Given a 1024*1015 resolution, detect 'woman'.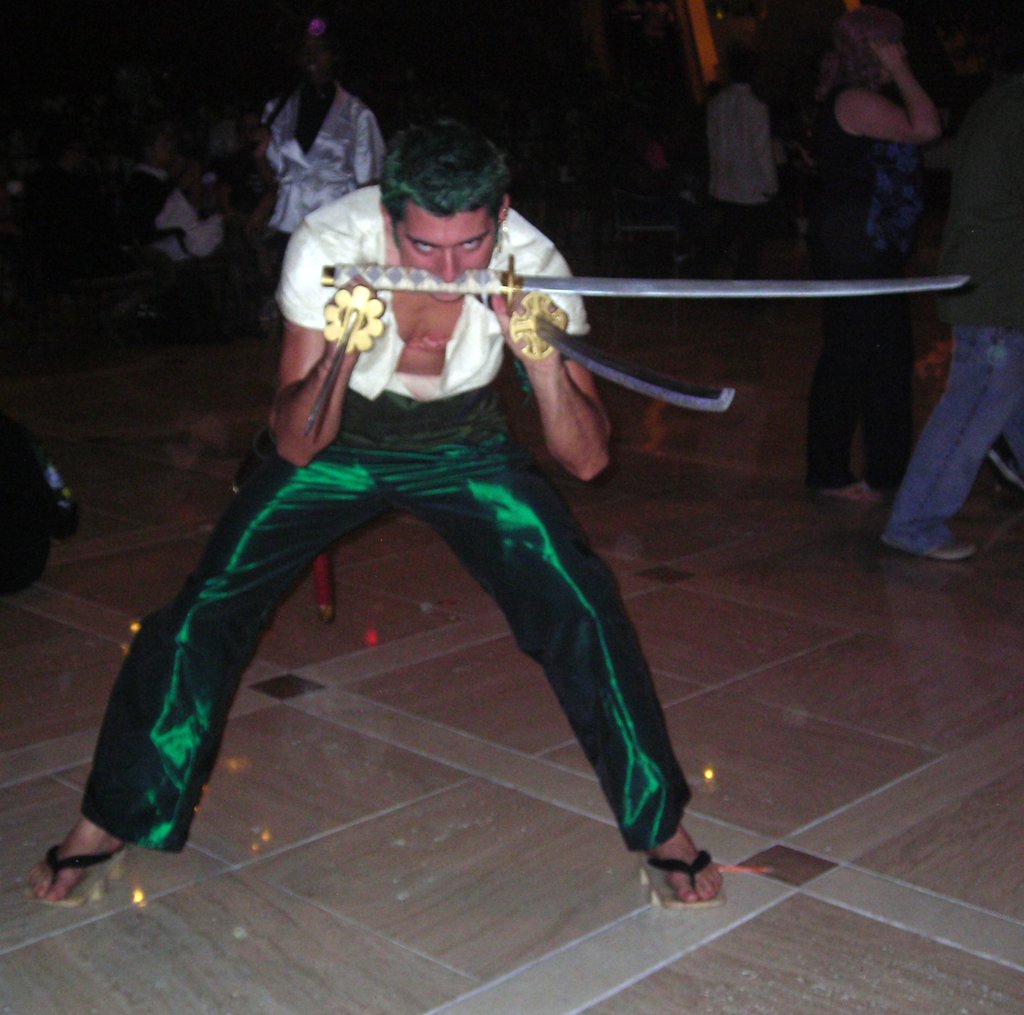
(800, 8, 941, 516).
